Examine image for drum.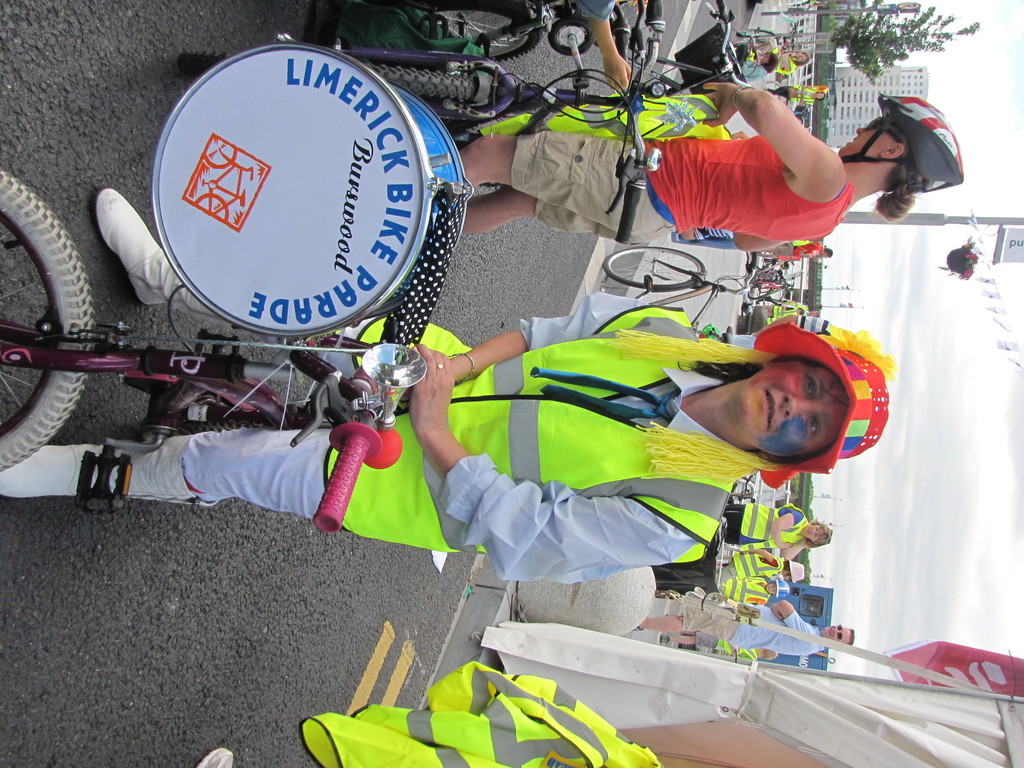
Examination result: 150, 33, 471, 337.
